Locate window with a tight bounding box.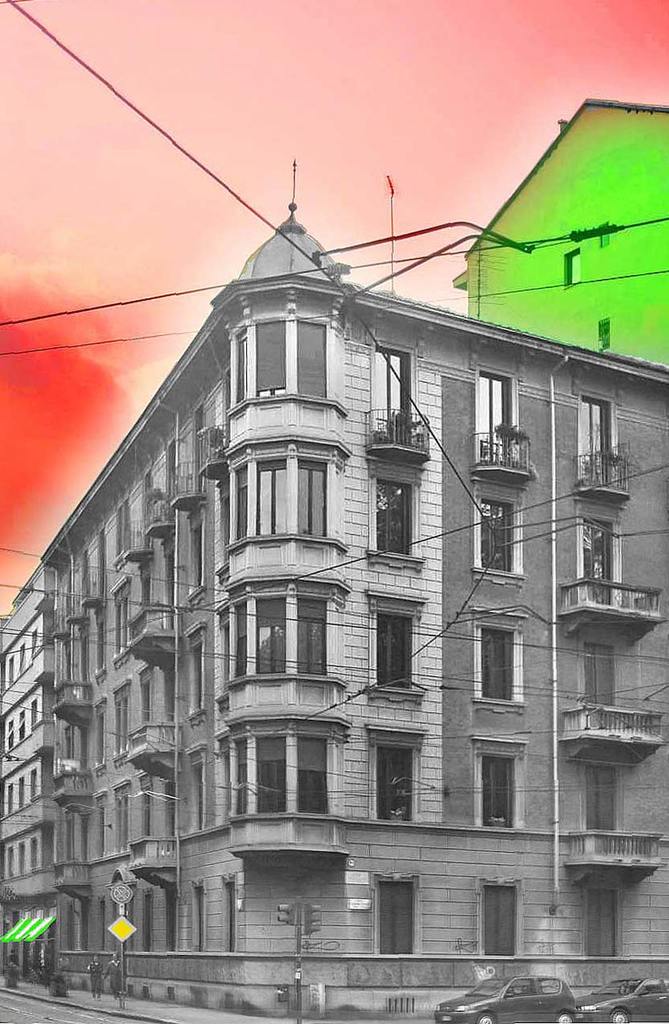
{"left": 194, "top": 515, "right": 213, "bottom": 593}.
